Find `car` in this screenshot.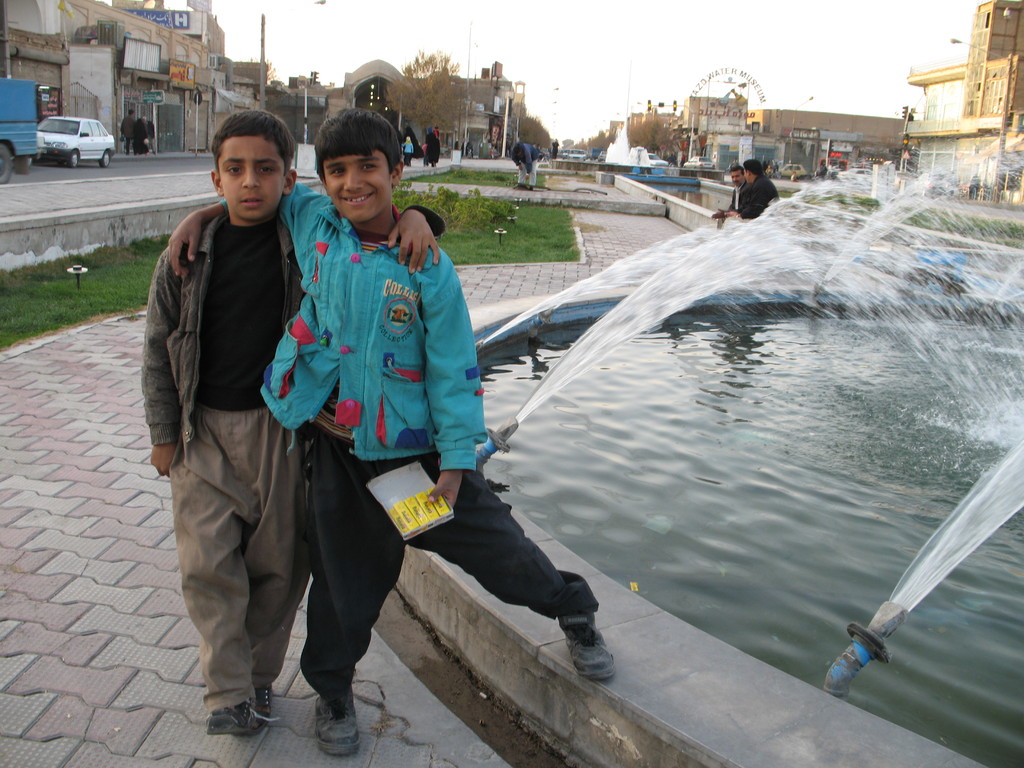
The bounding box for `car` is {"left": 31, "top": 115, "right": 118, "bottom": 172}.
